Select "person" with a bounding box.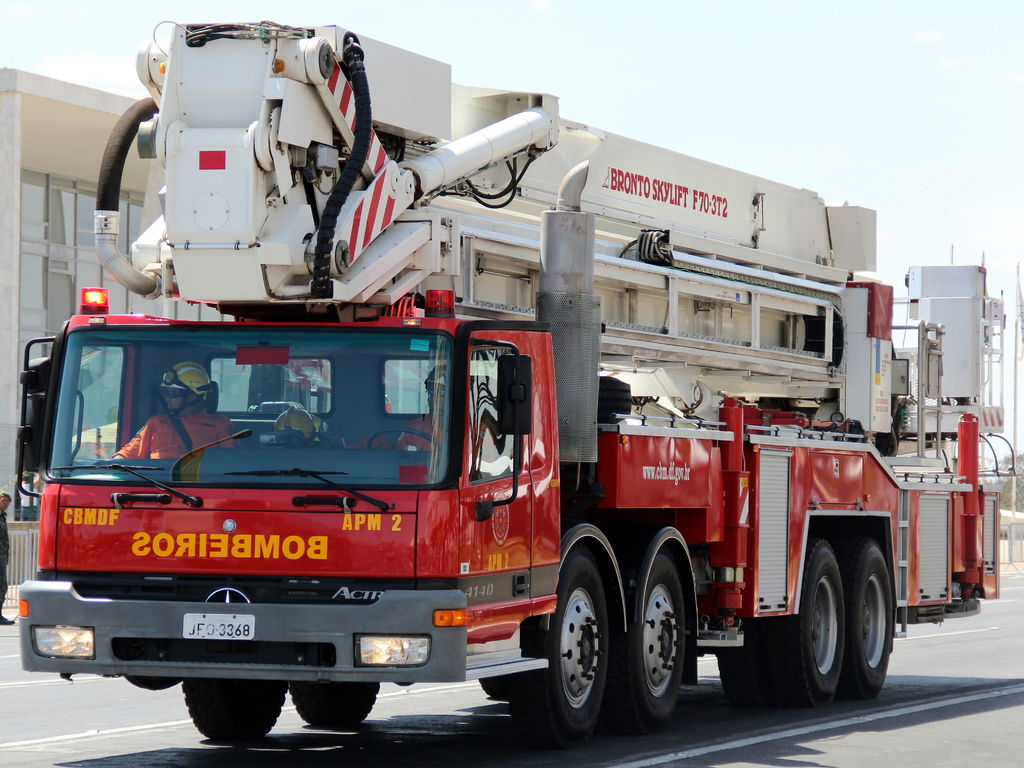
locate(111, 361, 238, 462).
